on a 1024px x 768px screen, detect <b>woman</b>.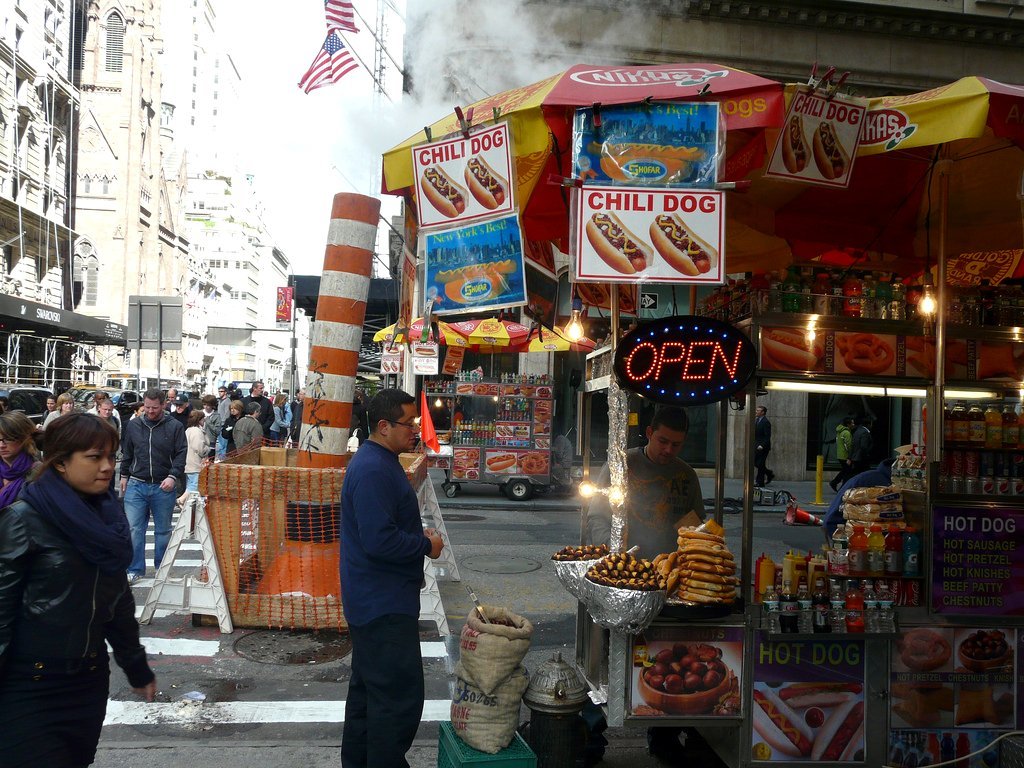
(left=159, top=413, right=224, bottom=513).
